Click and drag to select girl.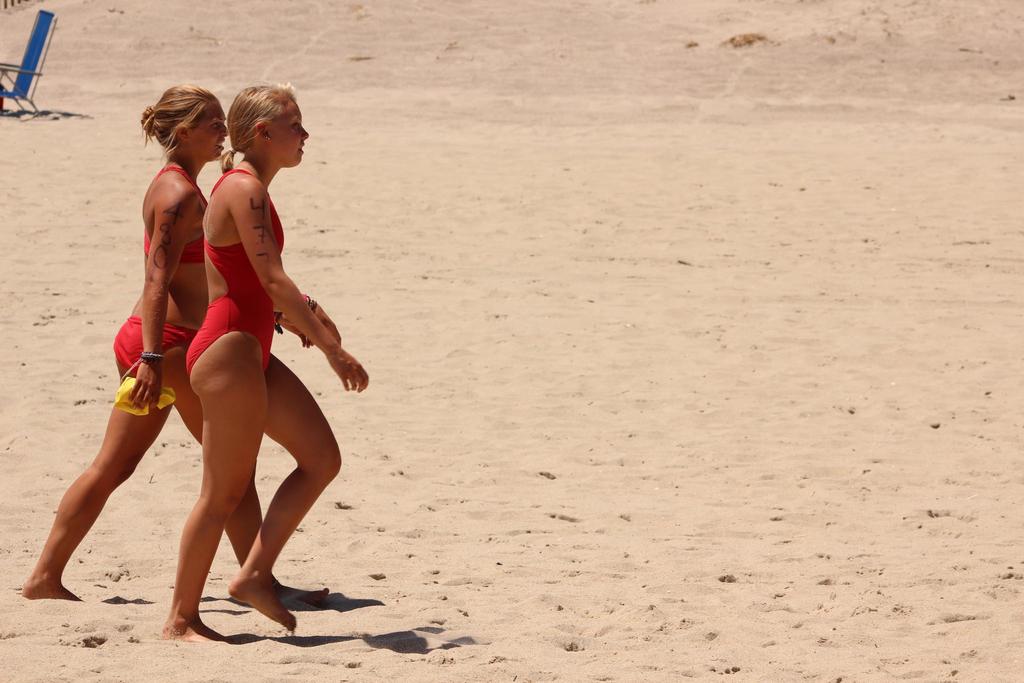
Selection: box(19, 76, 330, 603).
